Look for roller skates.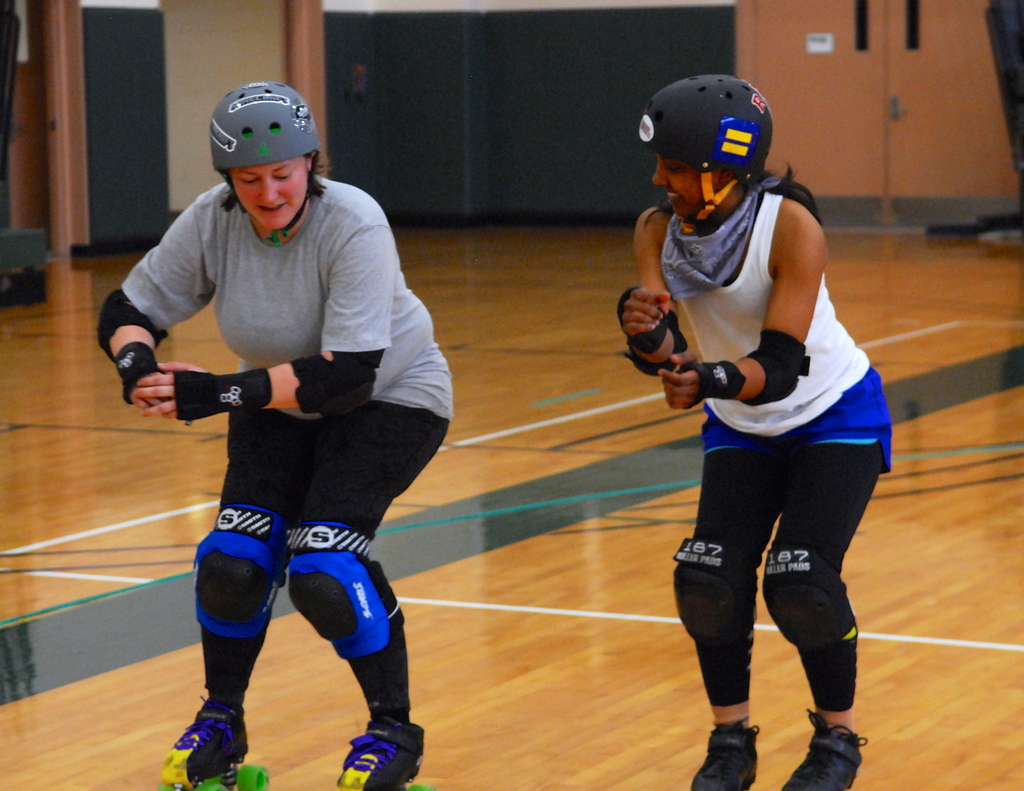
Found: 687 723 757 790.
